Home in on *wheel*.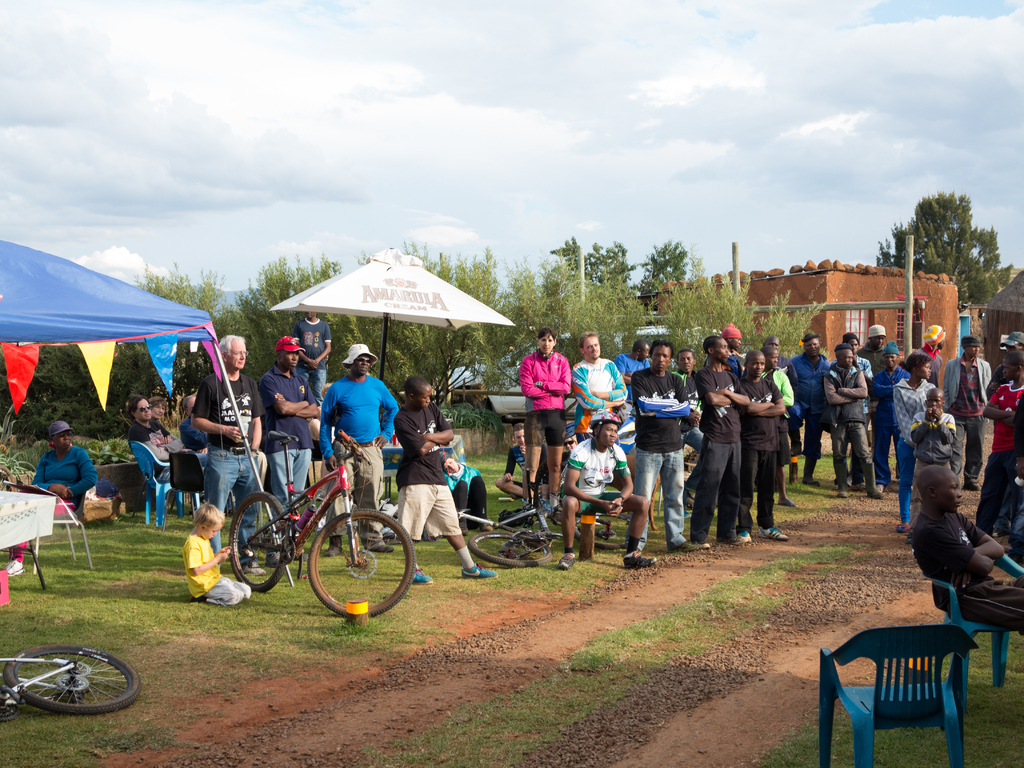
Homed in at 3:643:143:715.
